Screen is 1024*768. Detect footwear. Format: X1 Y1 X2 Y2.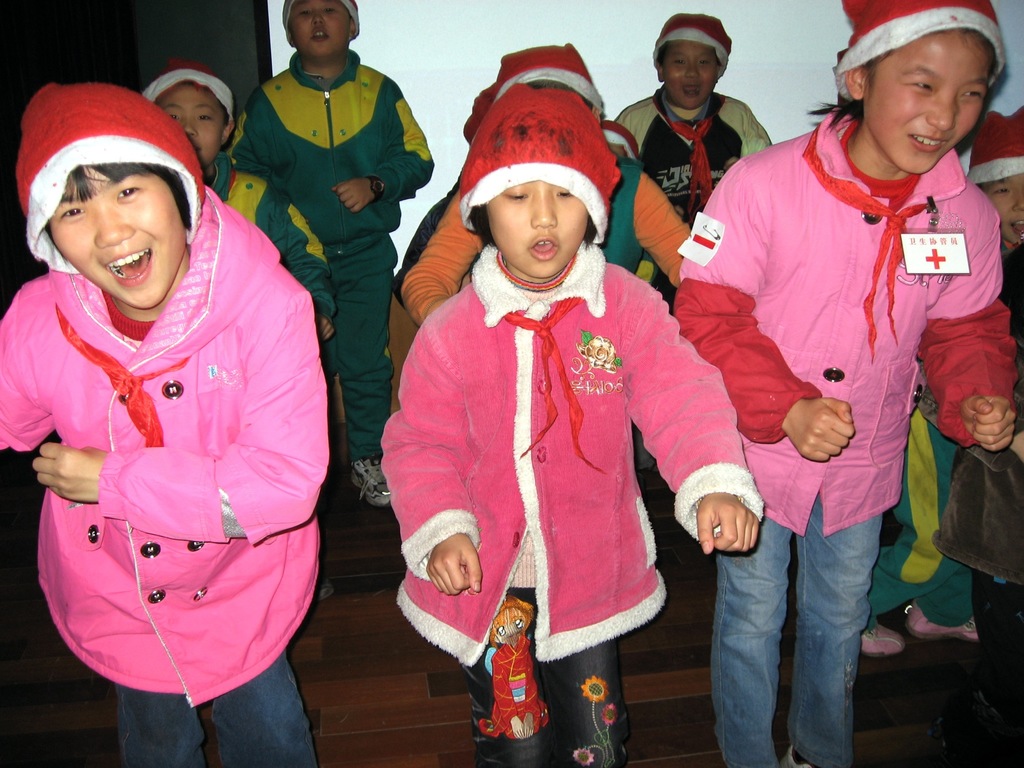
309 573 338 597.
